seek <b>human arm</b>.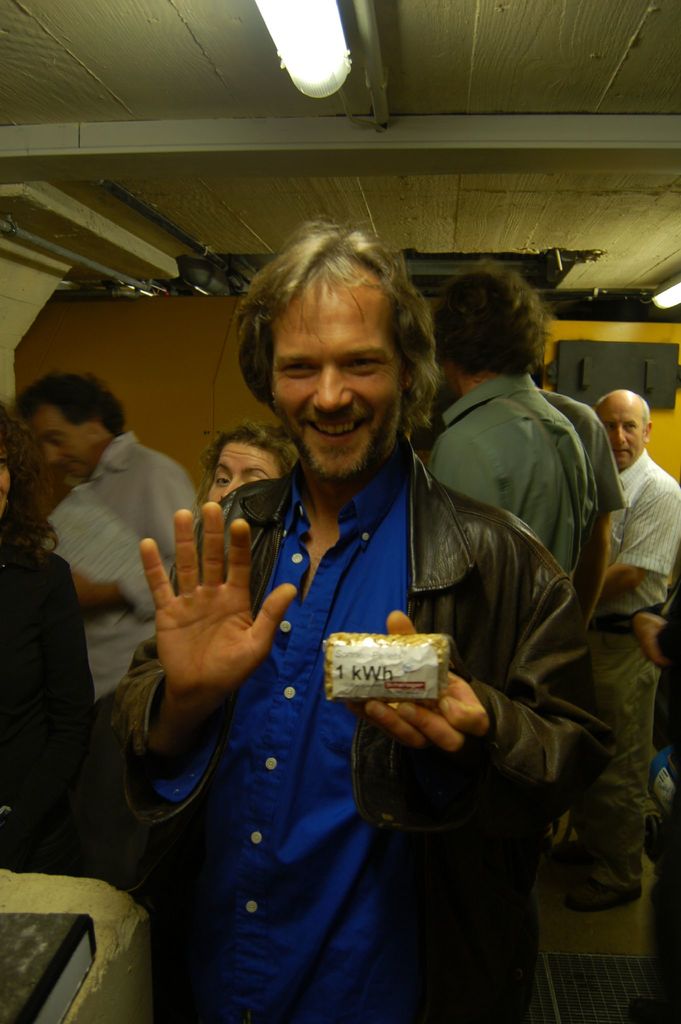
639 590 680 676.
